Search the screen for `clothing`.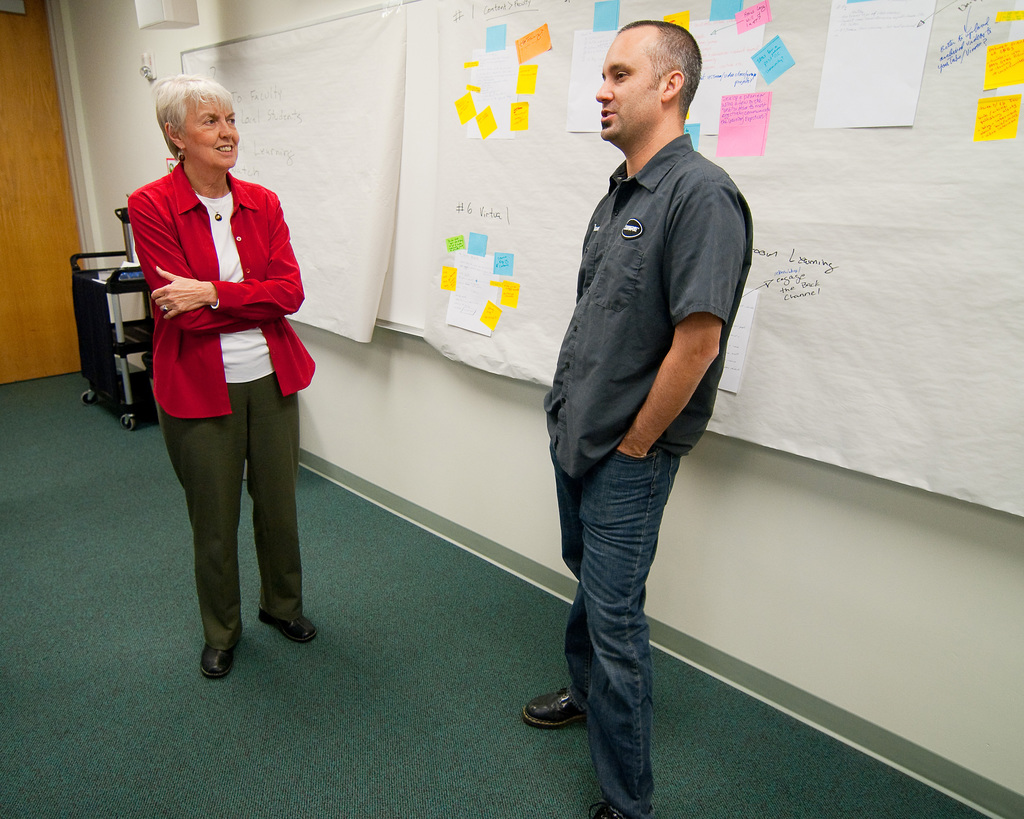
Found at {"x1": 554, "y1": 450, "x2": 689, "y2": 818}.
